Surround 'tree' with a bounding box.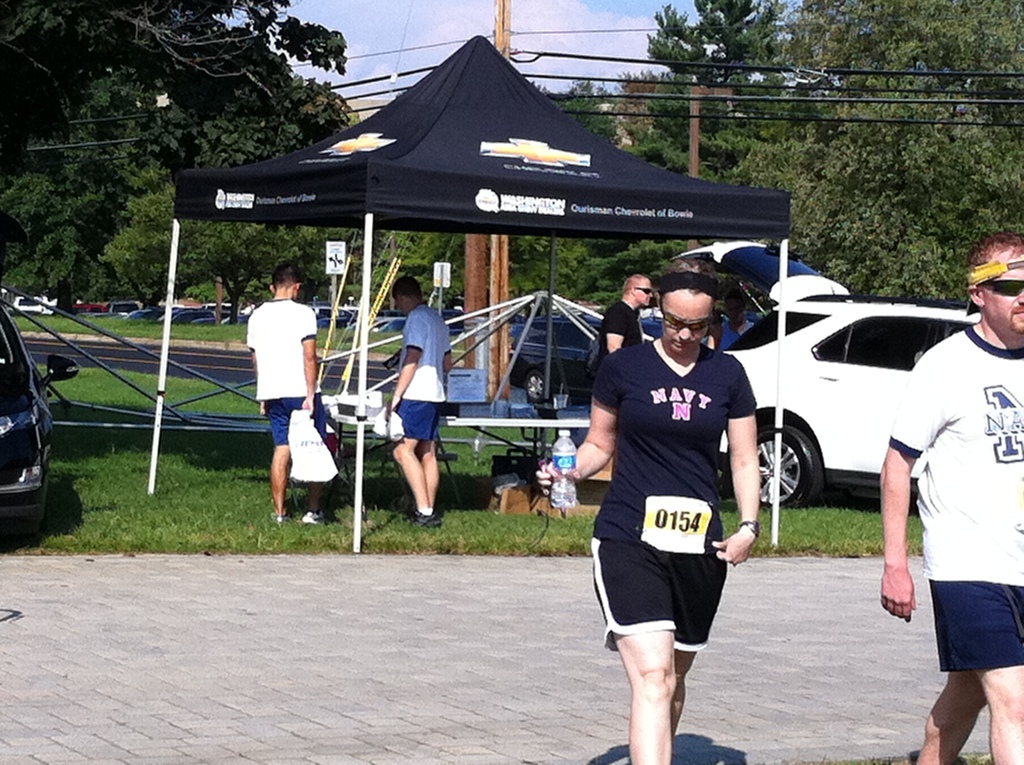
BBox(0, 0, 355, 305).
